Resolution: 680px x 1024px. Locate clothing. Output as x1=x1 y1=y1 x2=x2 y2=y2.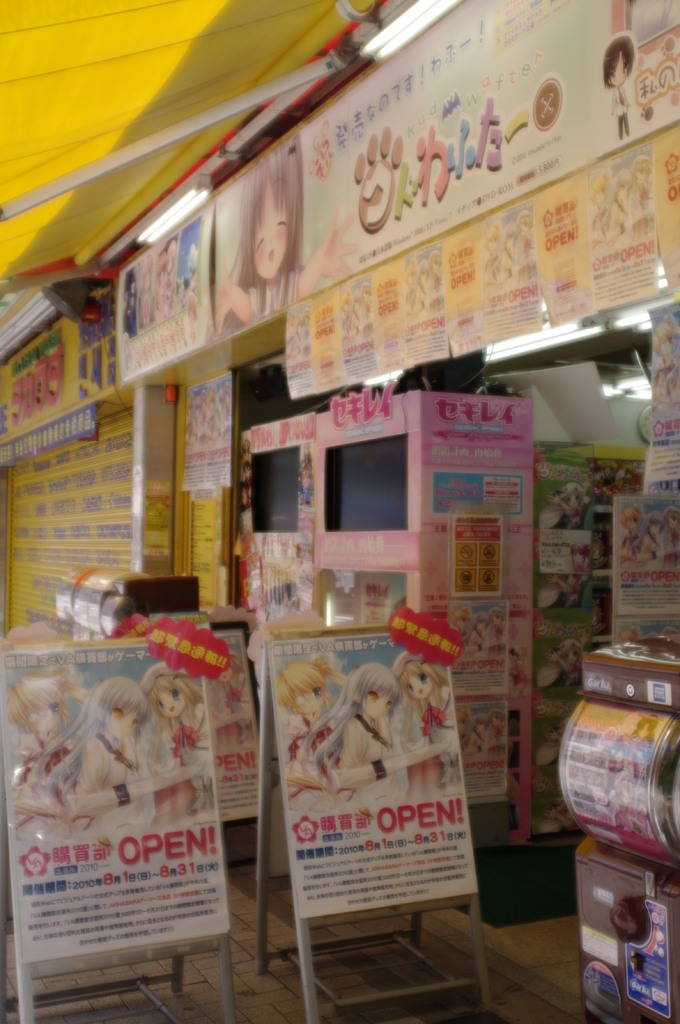
x1=349 y1=310 x2=356 y2=334.
